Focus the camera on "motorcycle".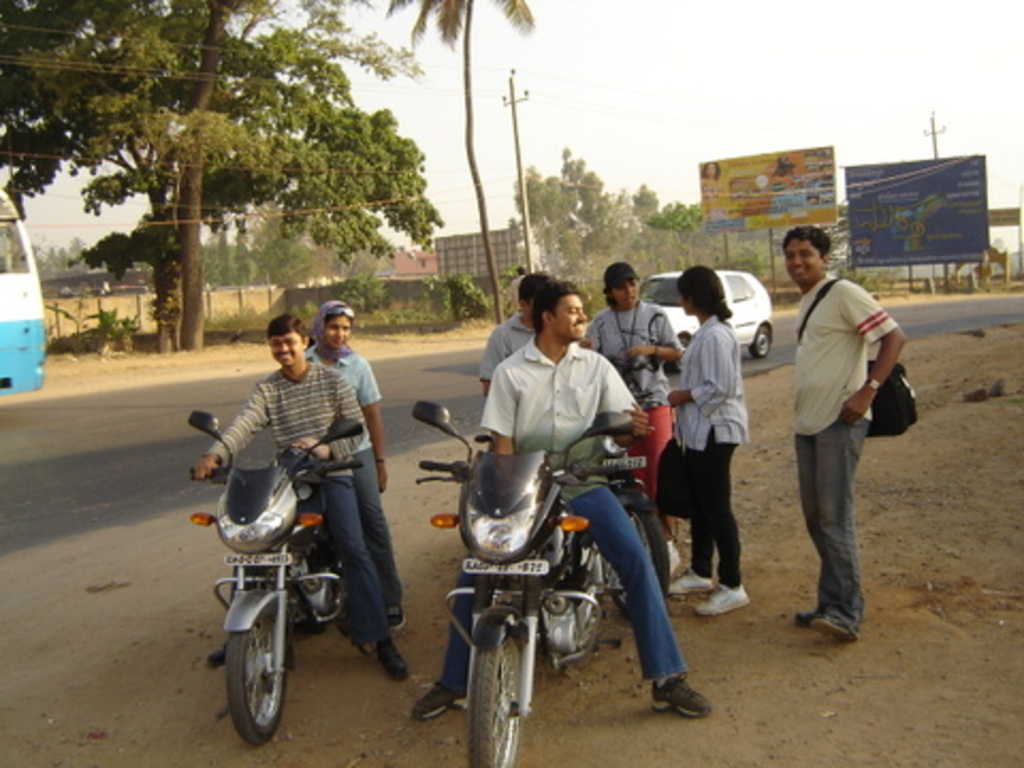
Focus region: [left=427, top=399, right=629, bottom=766].
